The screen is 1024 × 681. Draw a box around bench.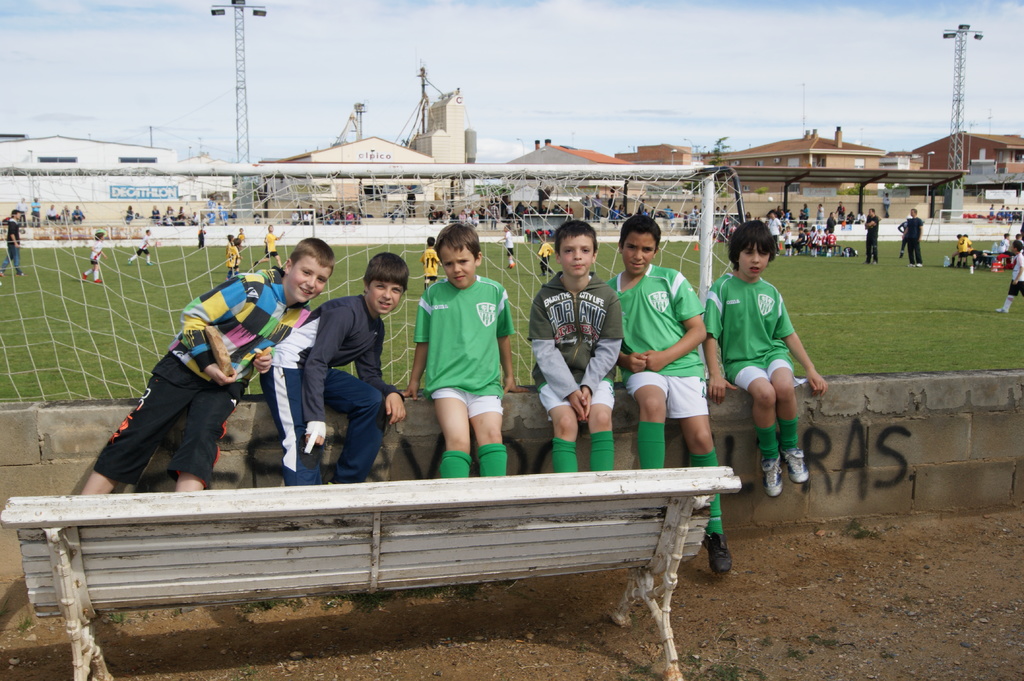
(left=0, top=464, right=815, bottom=677).
